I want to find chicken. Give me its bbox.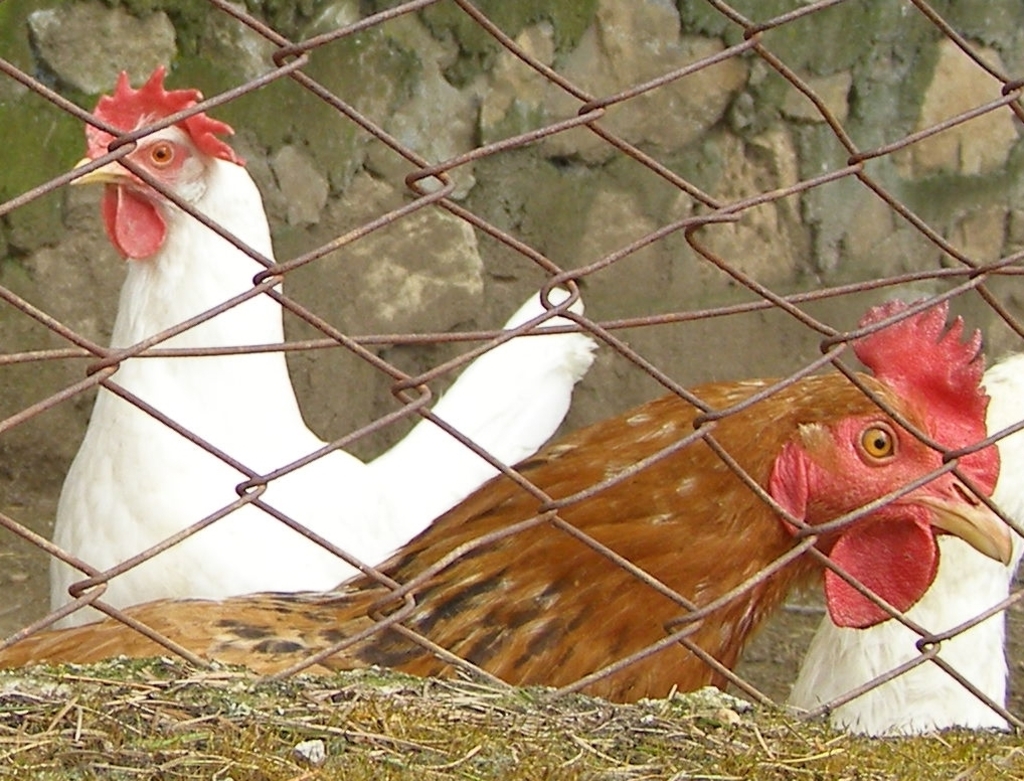
x1=249, y1=314, x2=1018, y2=725.
